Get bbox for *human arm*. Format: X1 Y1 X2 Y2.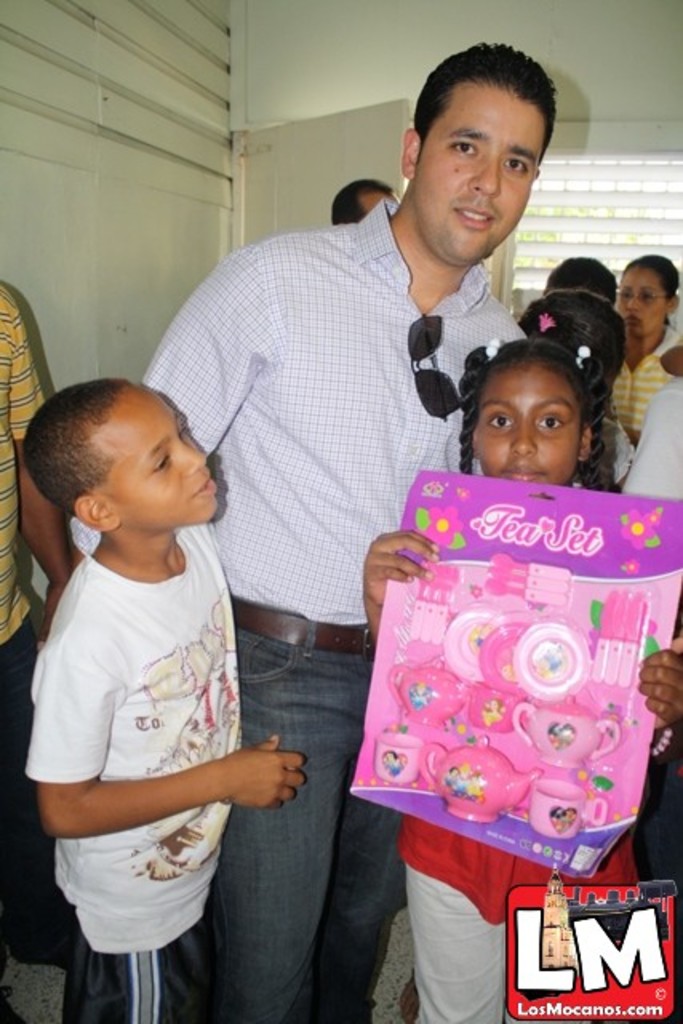
614 419 645 491.
